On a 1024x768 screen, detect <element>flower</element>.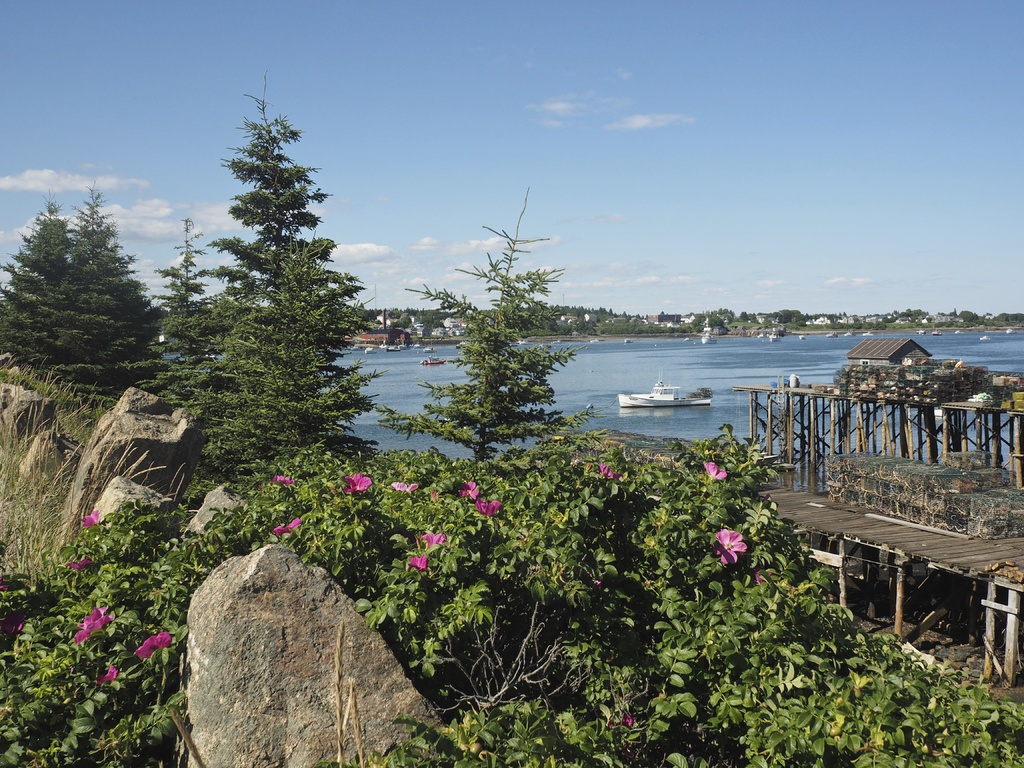
pyautogui.locateOnScreen(344, 472, 371, 494).
